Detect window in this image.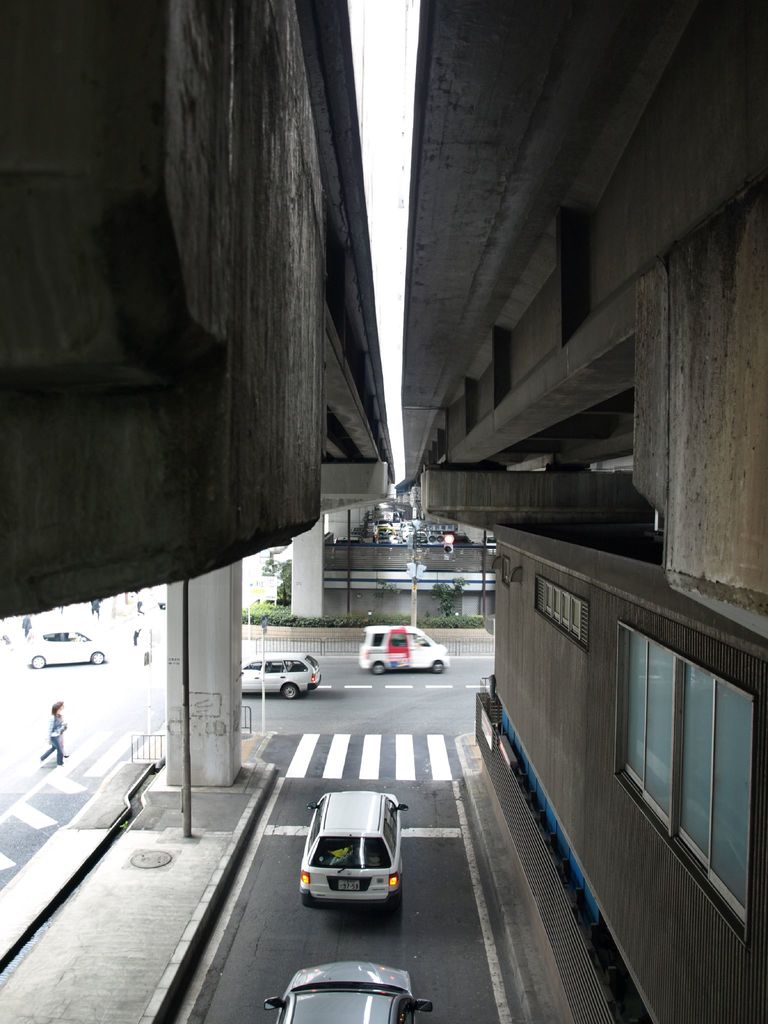
Detection: detection(617, 580, 747, 891).
